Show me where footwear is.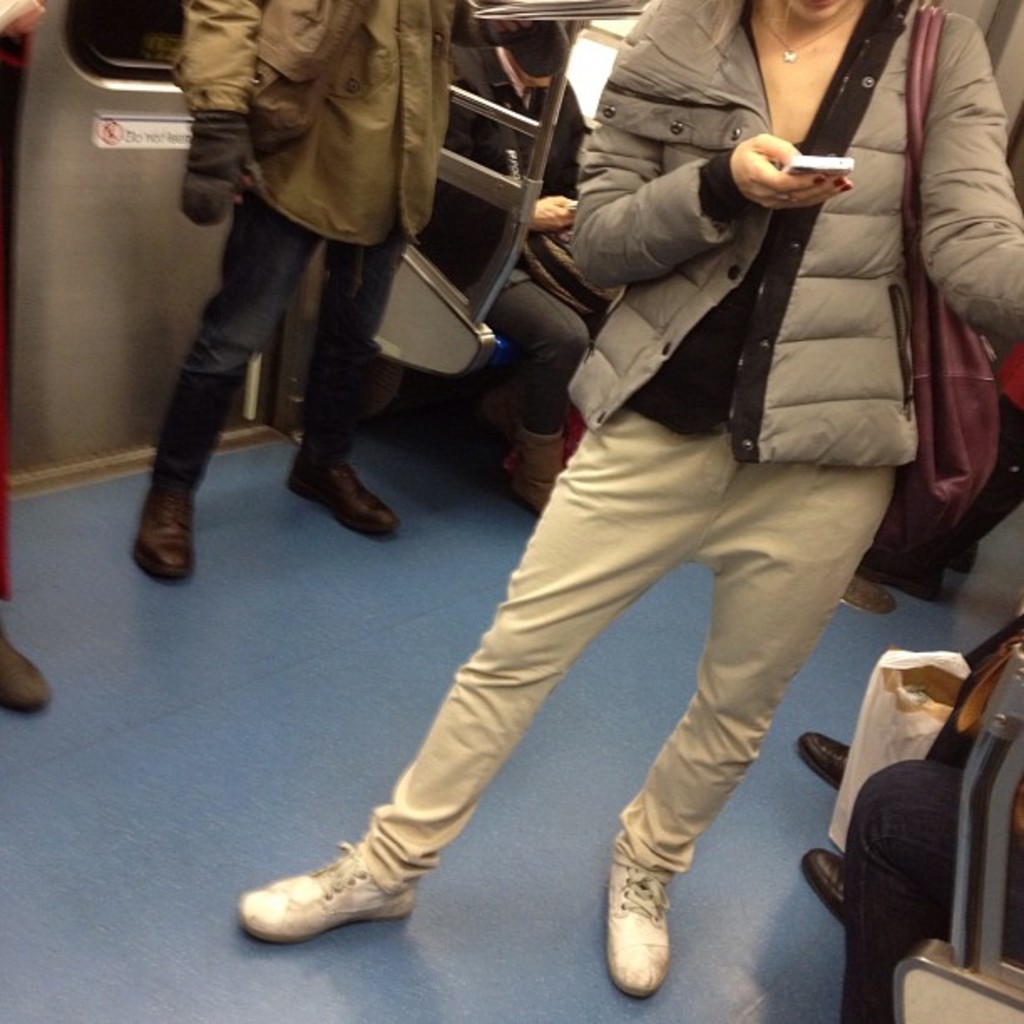
footwear is at x1=0, y1=626, x2=52, y2=714.
